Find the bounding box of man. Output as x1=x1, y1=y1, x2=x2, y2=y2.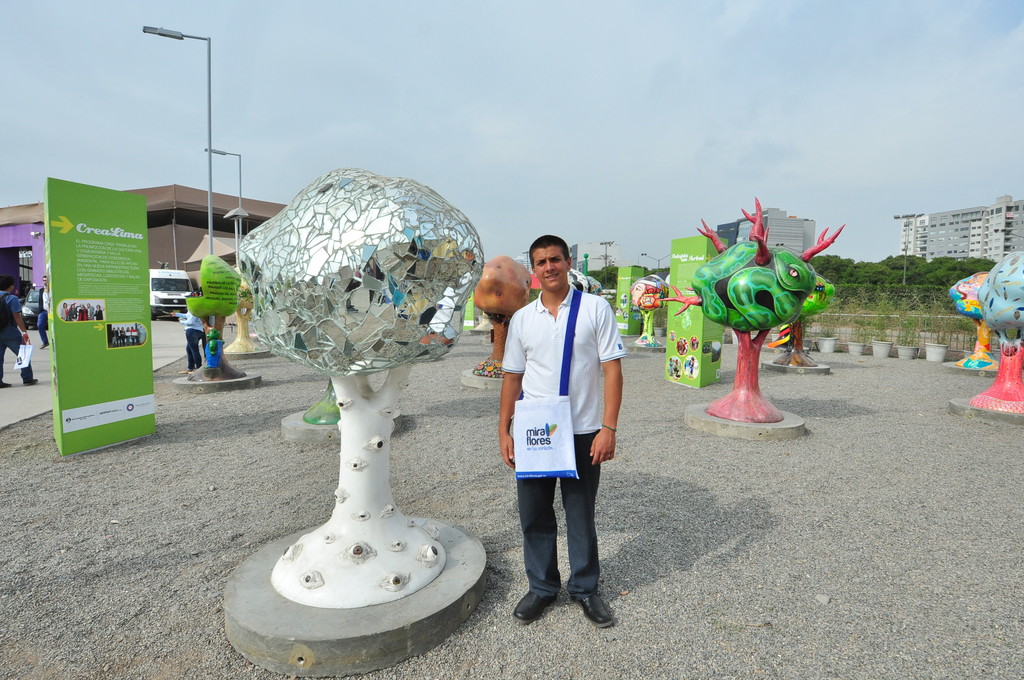
x1=0, y1=271, x2=40, y2=388.
